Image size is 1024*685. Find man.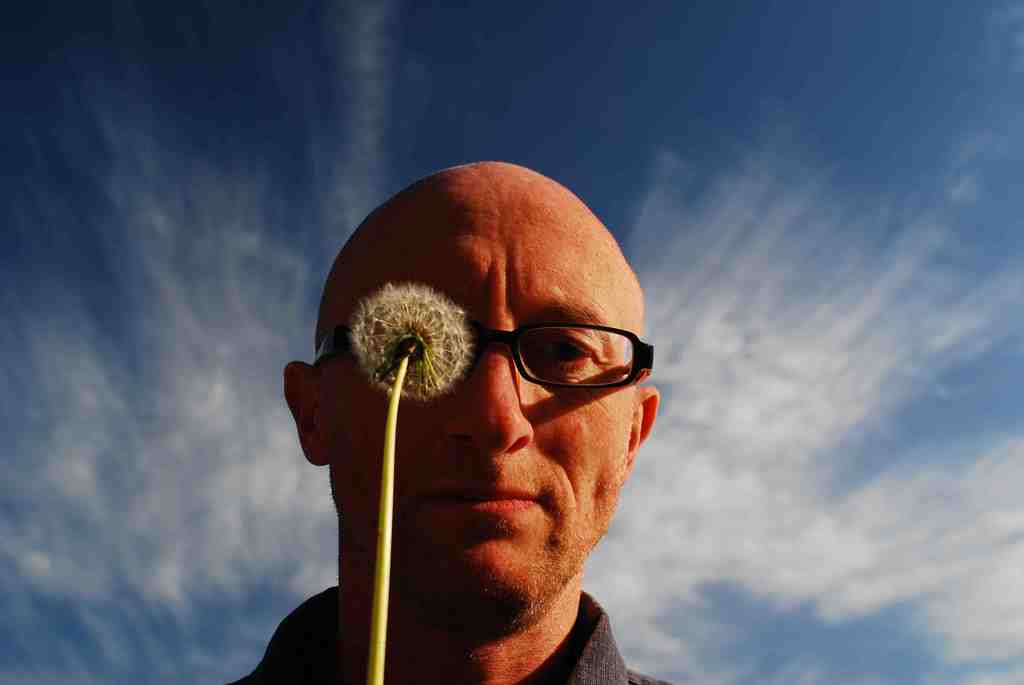
locate(218, 154, 746, 684).
